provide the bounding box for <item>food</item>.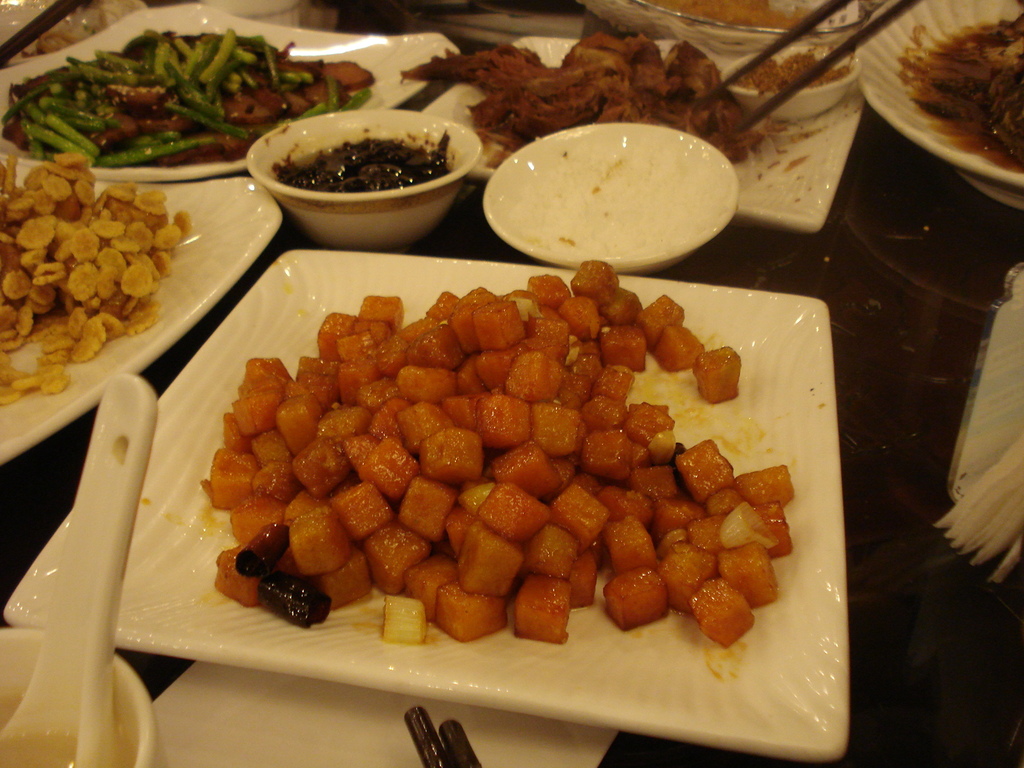
x1=0 y1=688 x2=137 y2=767.
